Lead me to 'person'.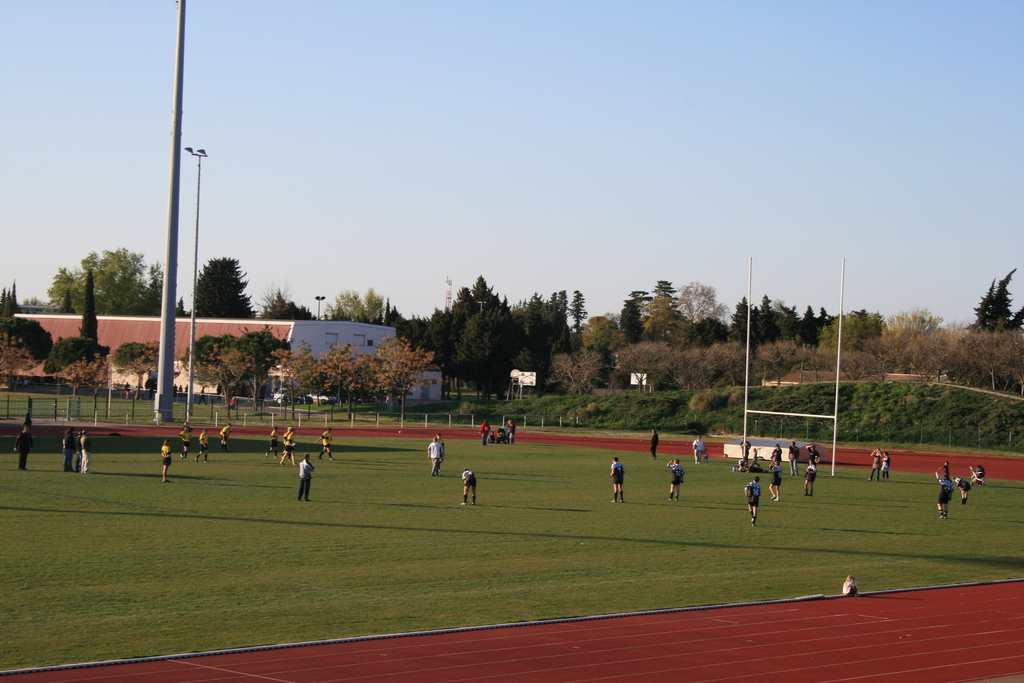
Lead to <box>461,468,478,508</box>.
